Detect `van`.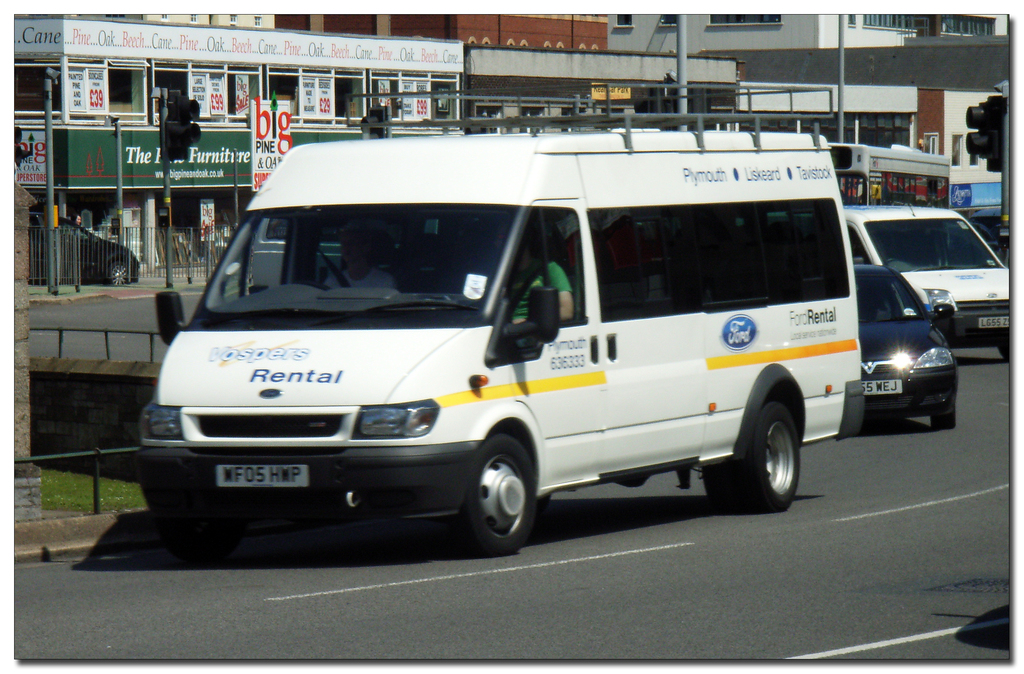
Detected at 134, 77, 865, 556.
